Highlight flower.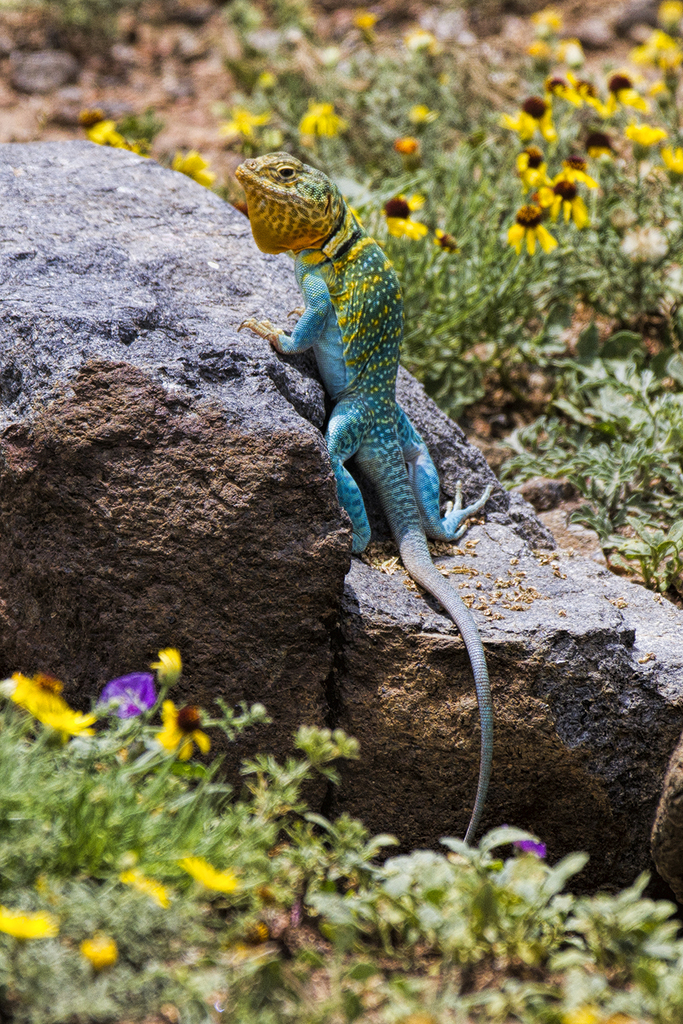
Highlighted region: (left=531, top=9, right=569, bottom=37).
